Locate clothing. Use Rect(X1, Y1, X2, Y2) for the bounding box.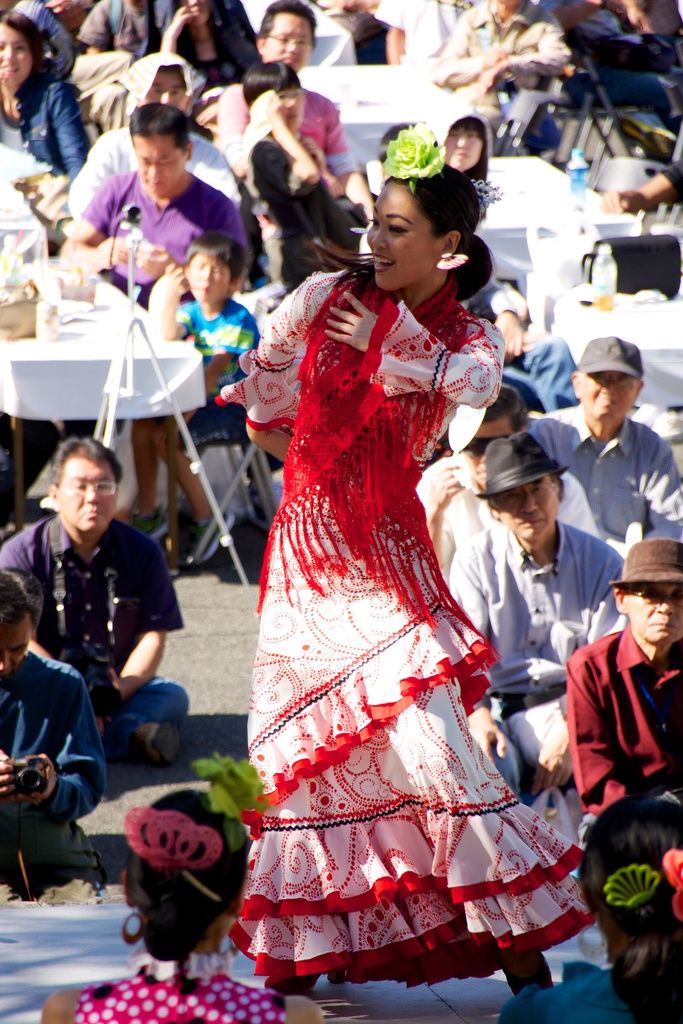
Rect(1, 85, 85, 185).
